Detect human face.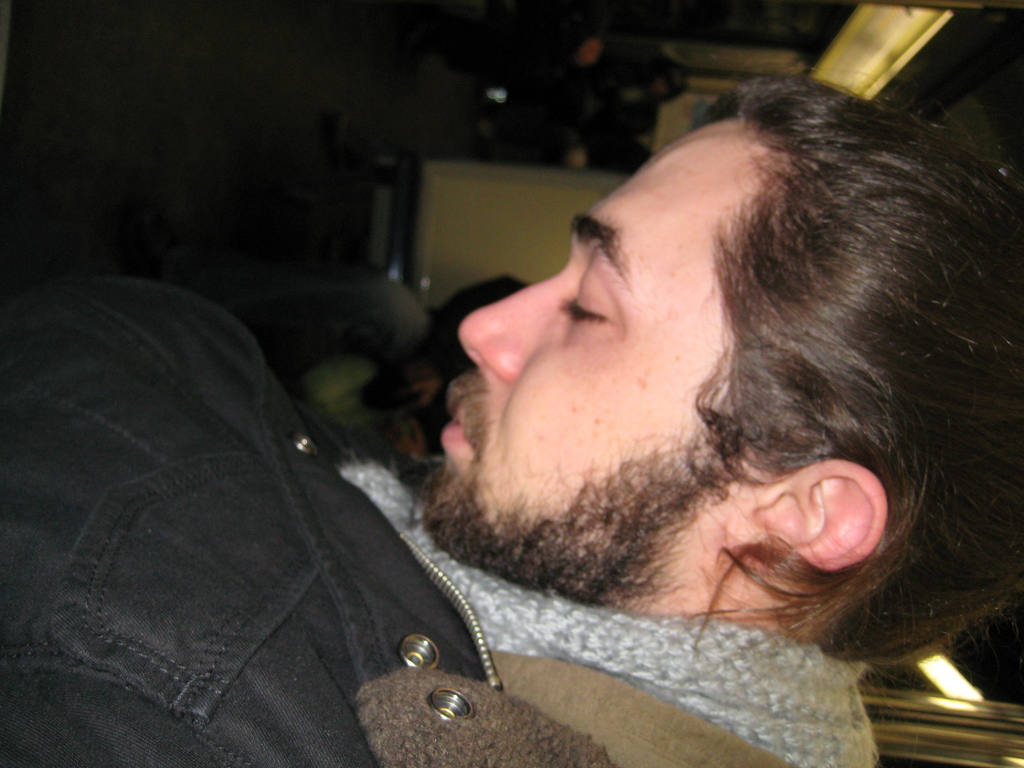
Detected at (x1=441, y1=120, x2=748, y2=613).
